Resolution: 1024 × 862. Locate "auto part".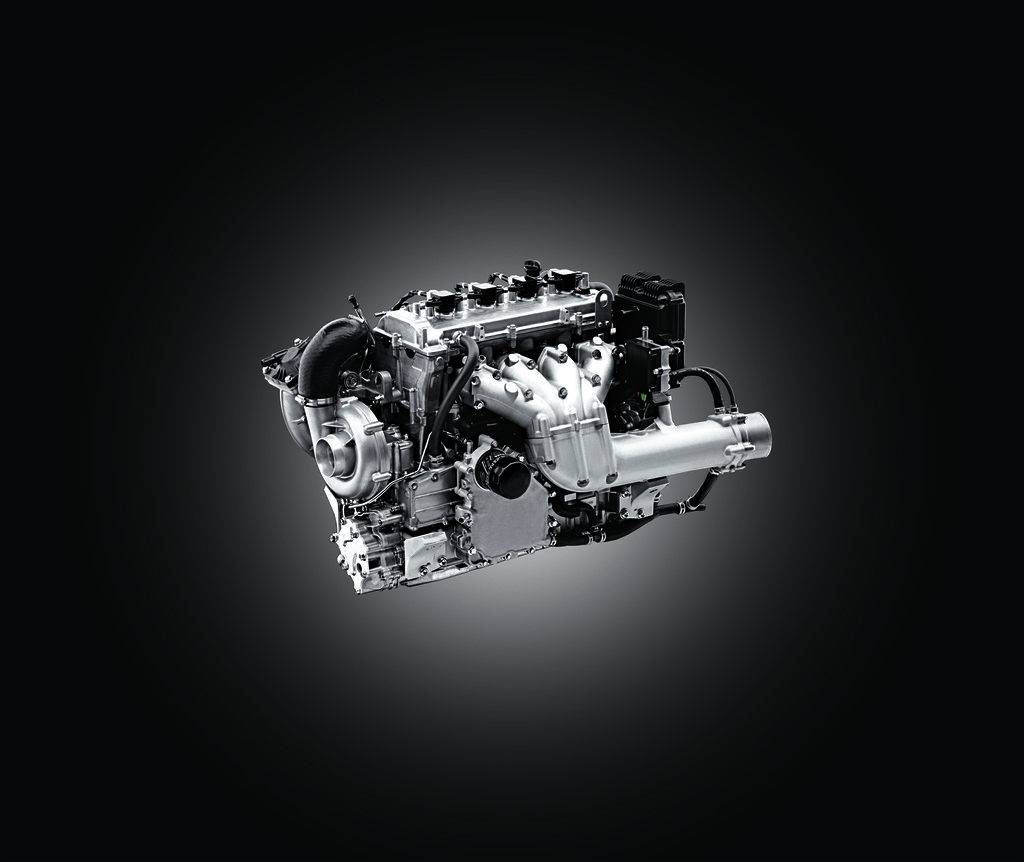
detection(260, 257, 776, 602).
